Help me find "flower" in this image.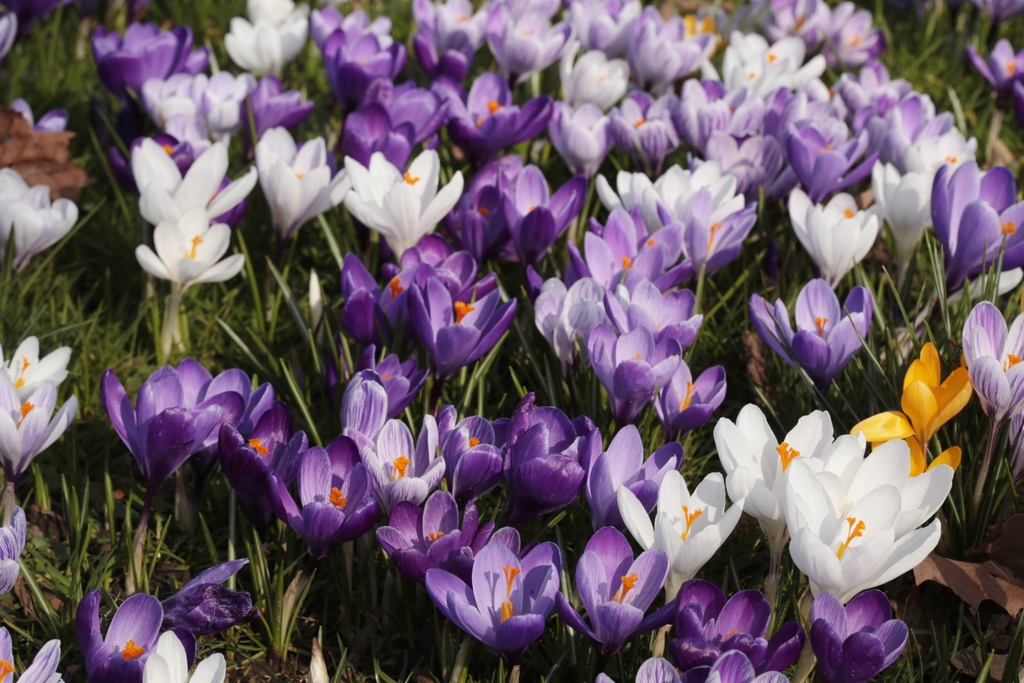
Found it: box(148, 72, 261, 144).
